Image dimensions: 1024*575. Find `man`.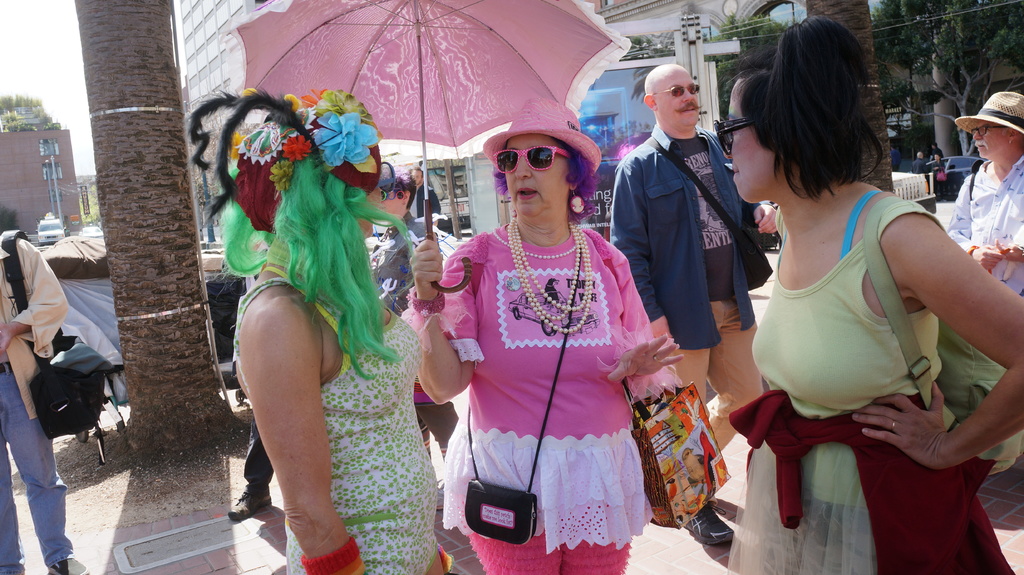
crop(0, 225, 68, 574).
